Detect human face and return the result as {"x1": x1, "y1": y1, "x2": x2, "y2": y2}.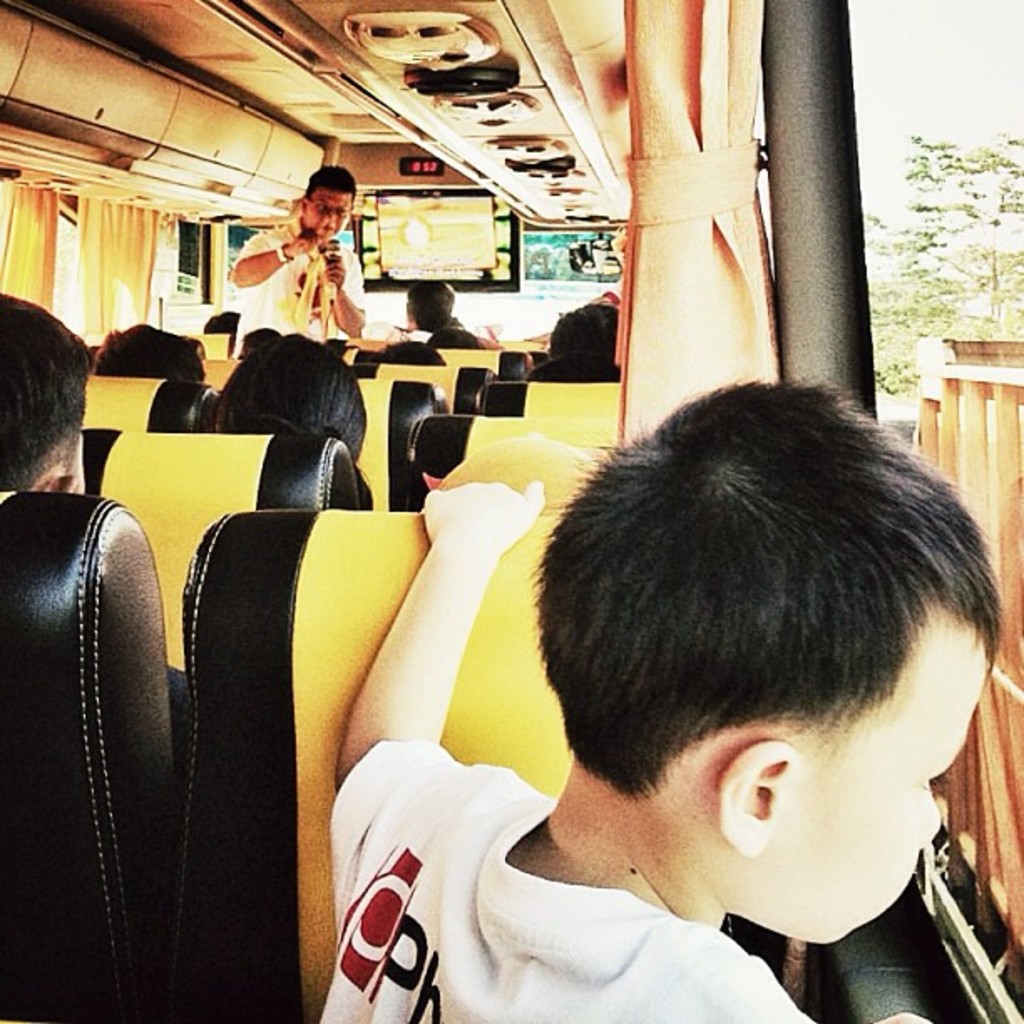
{"x1": 308, "y1": 179, "x2": 353, "y2": 239}.
